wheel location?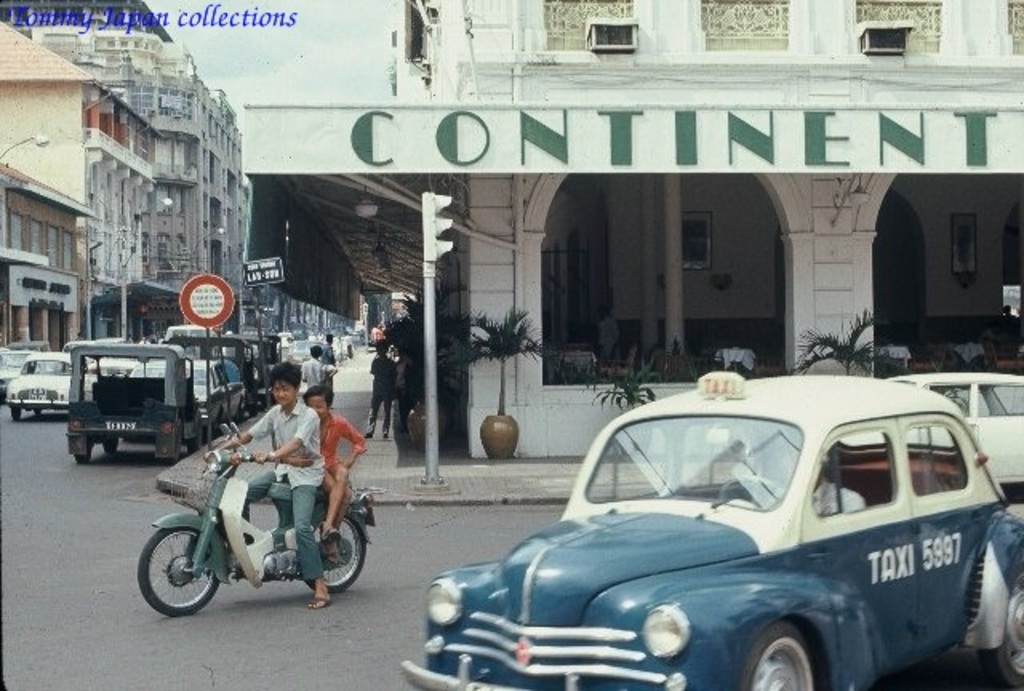
bbox=[979, 565, 1022, 689]
